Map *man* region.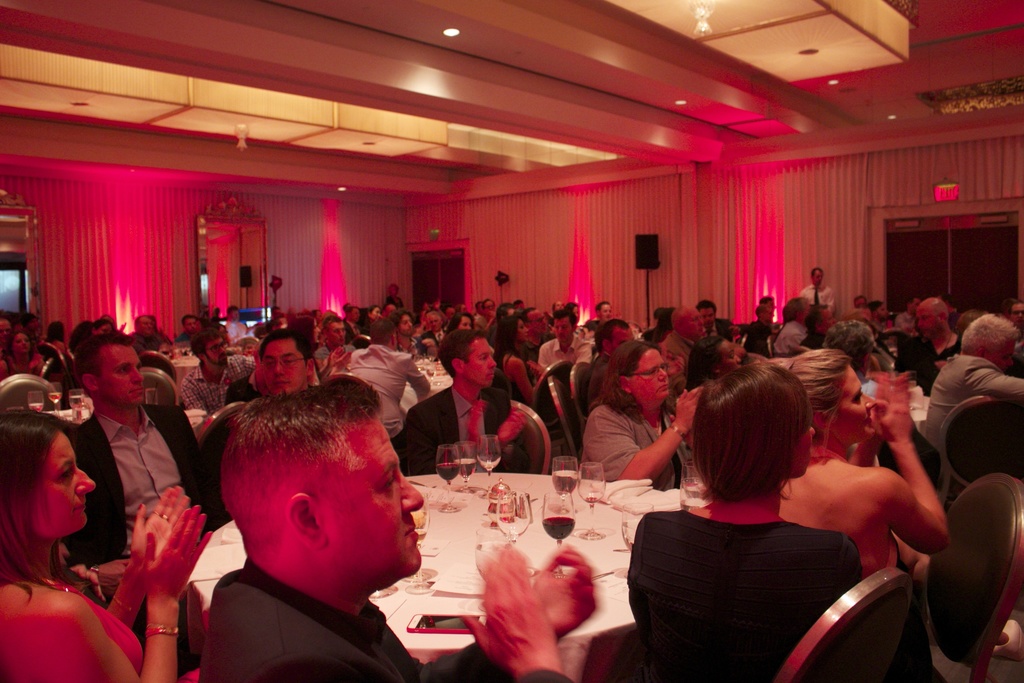
Mapped to 180/327/259/417.
